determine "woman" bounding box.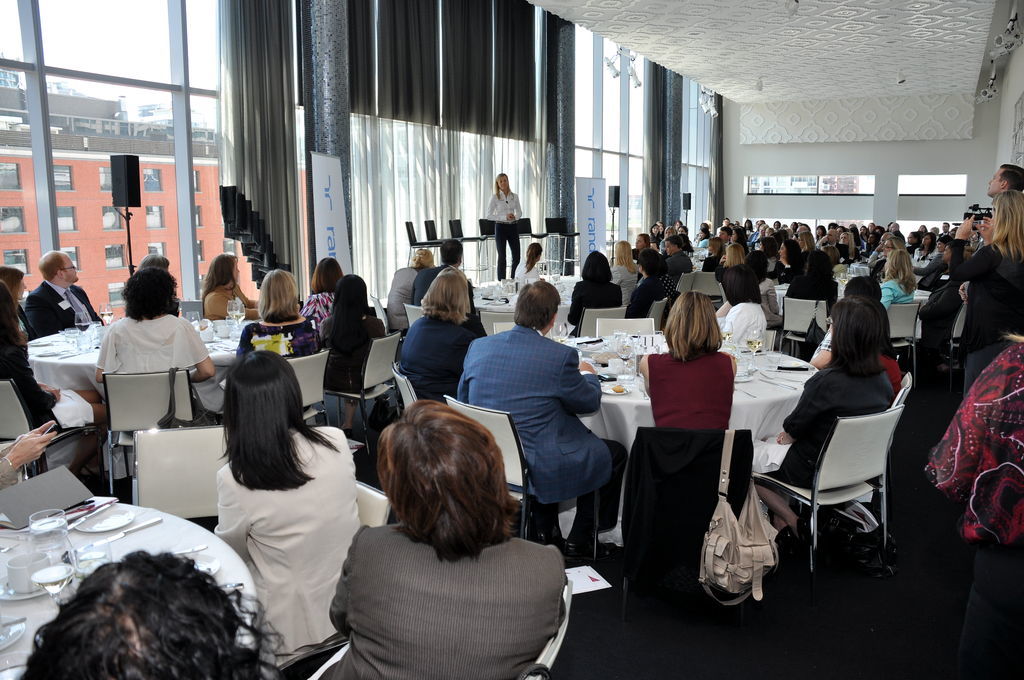
Determined: rect(139, 251, 172, 272).
